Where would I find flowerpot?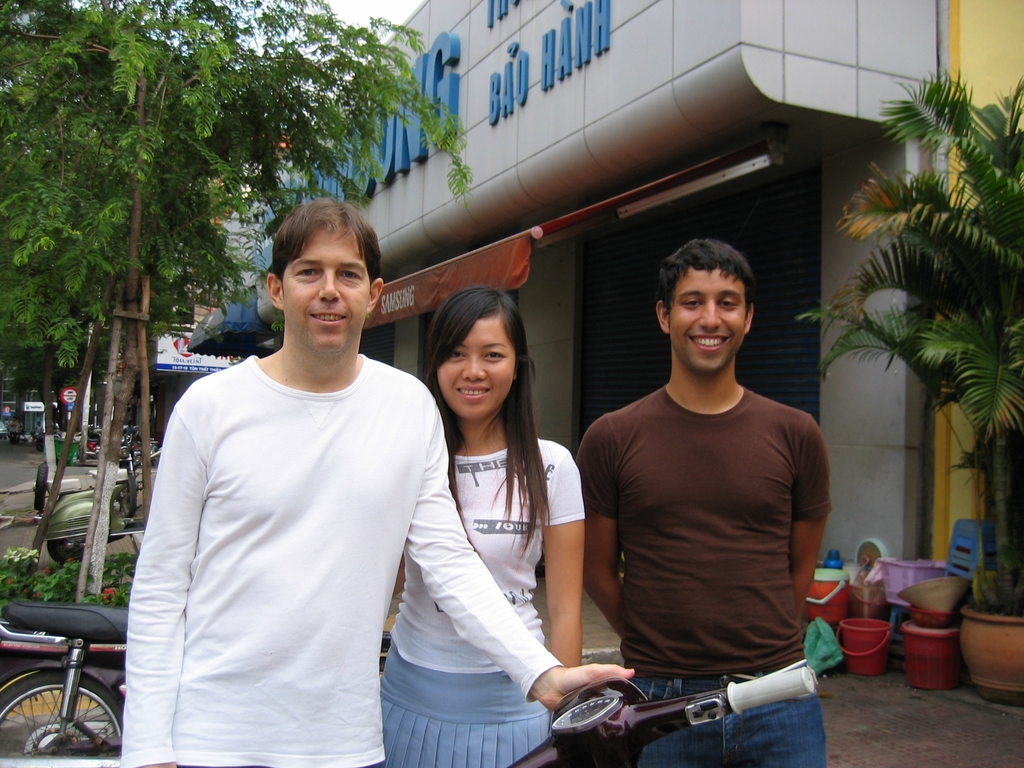
At 963,600,1023,702.
